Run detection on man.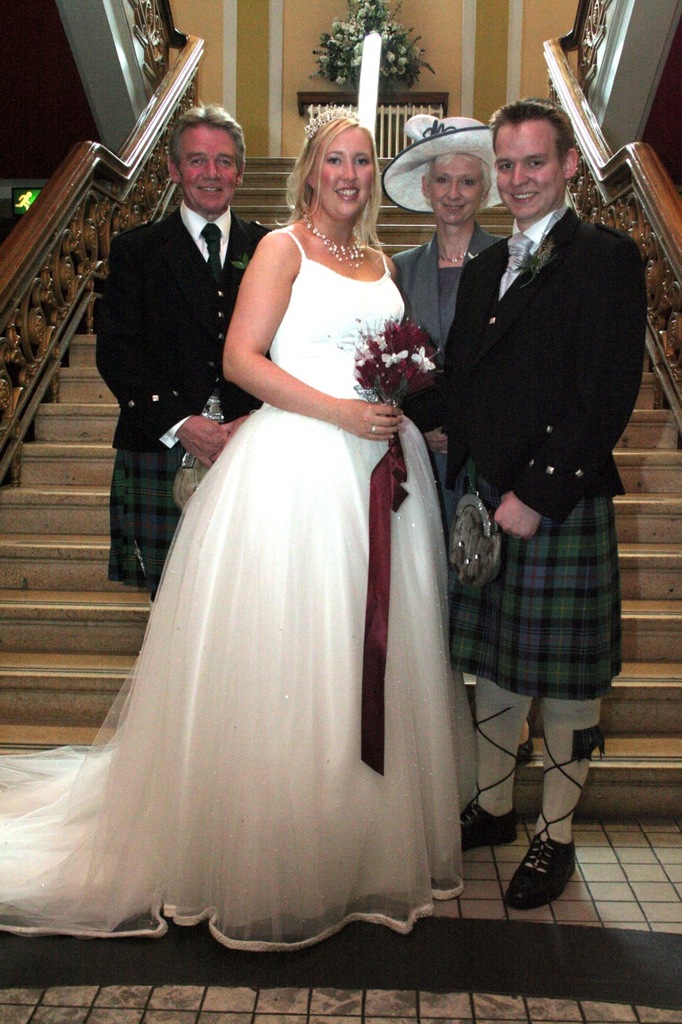
Result: [95,104,281,602].
